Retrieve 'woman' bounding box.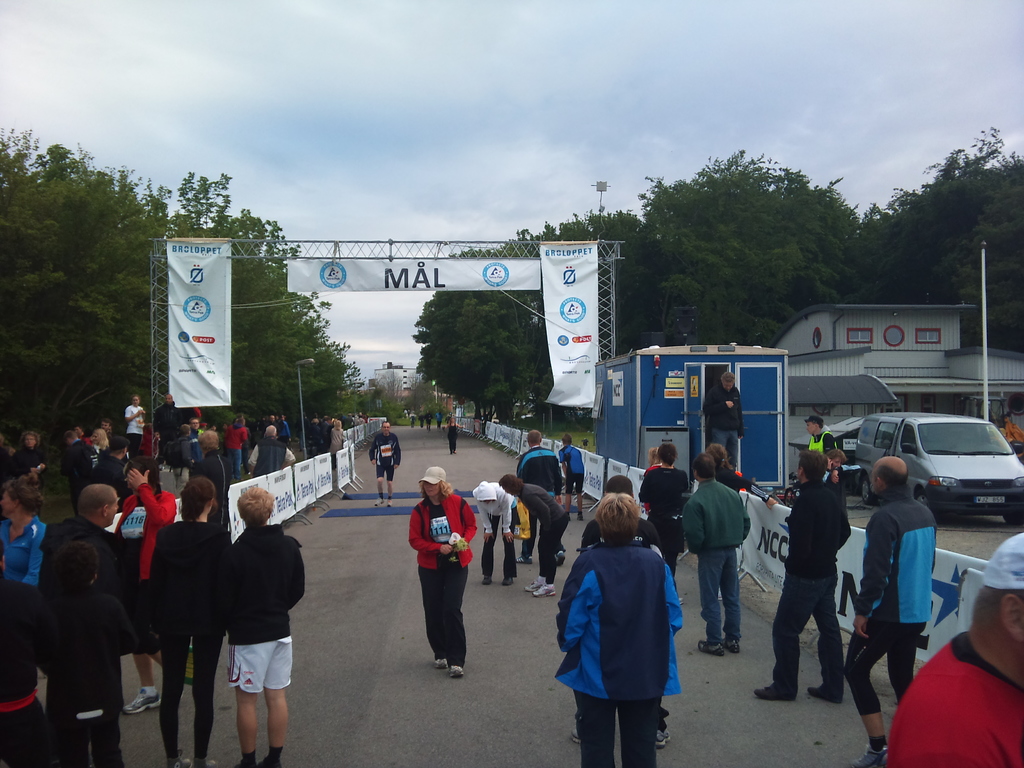
Bounding box: 497, 475, 566, 598.
